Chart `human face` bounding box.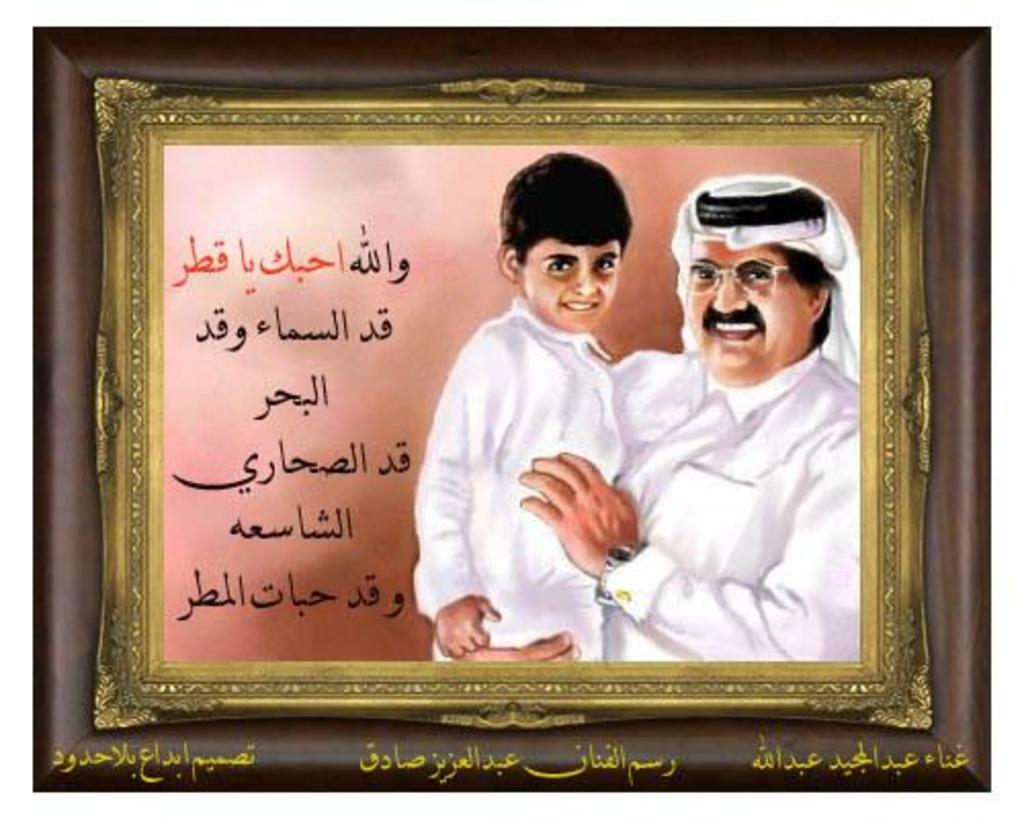
Charted: detection(518, 238, 621, 334).
